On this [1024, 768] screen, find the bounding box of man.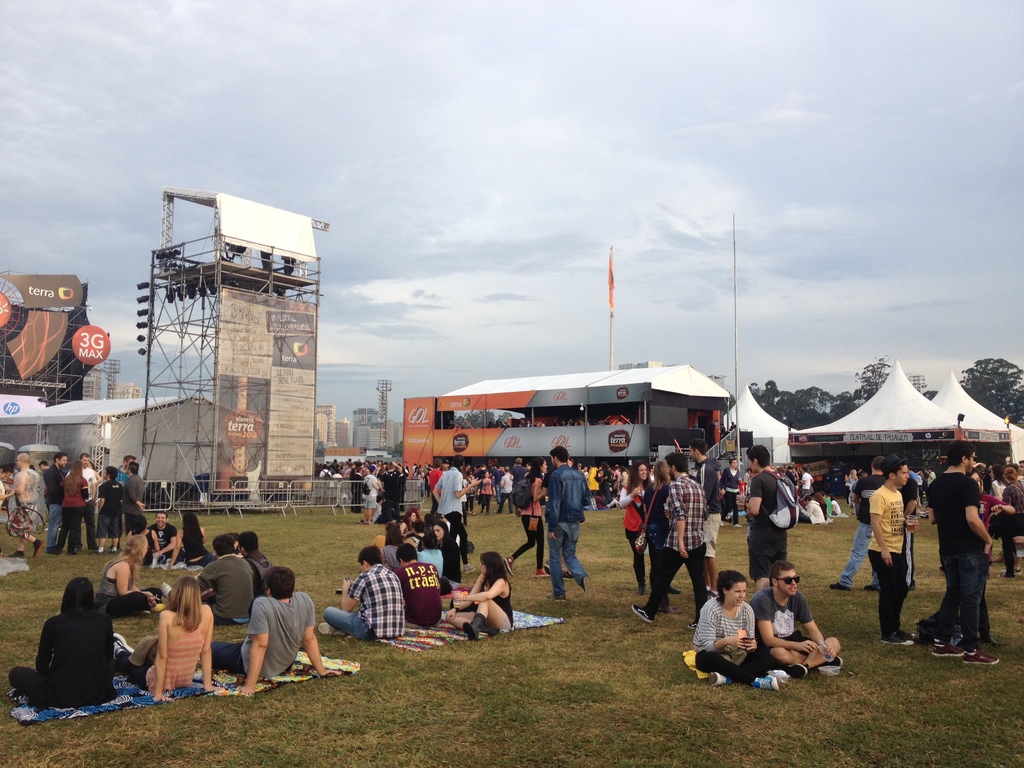
Bounding box: {"x1": 830, "y1": 458, "x2": 890, "y2": 589}.
